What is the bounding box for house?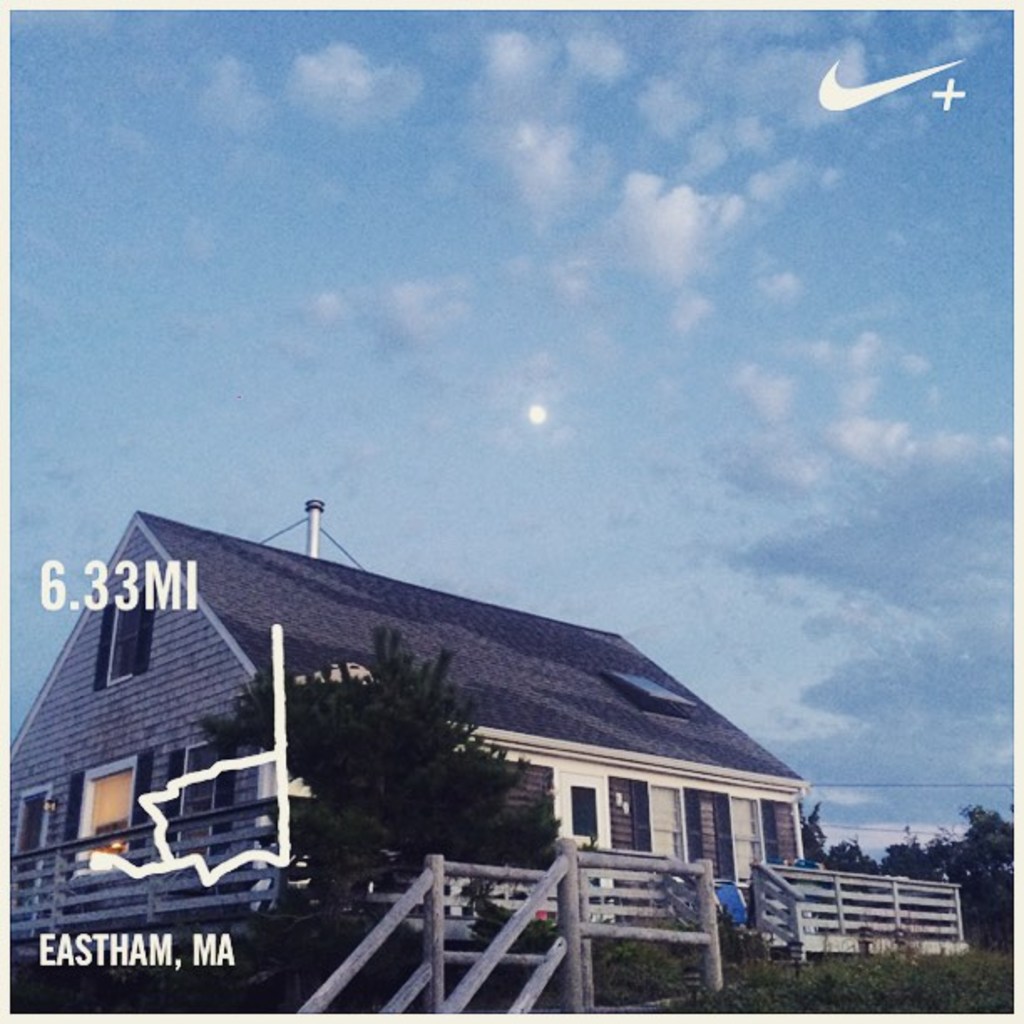
0/497/962/1022.
